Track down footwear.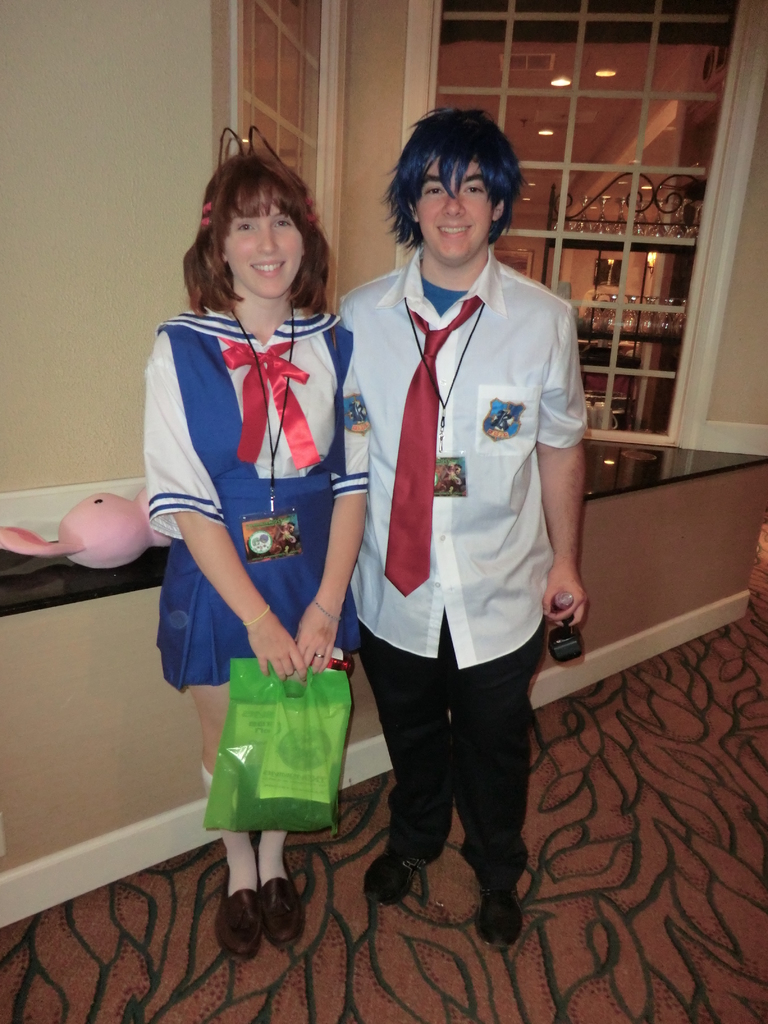
Tracked to bbox(213, 867, 297, 972).
